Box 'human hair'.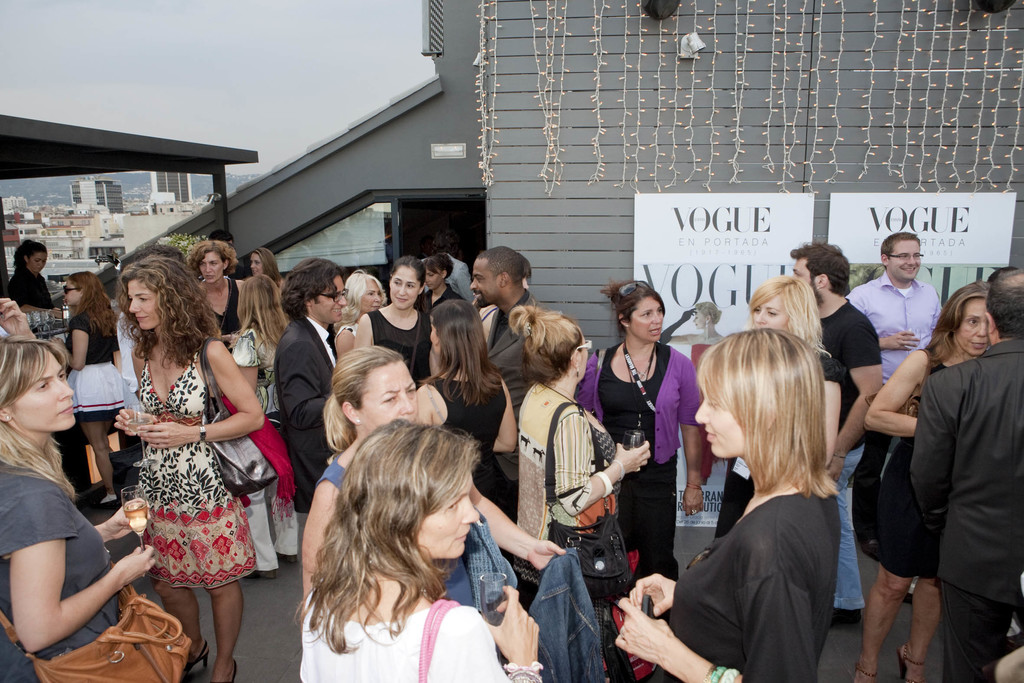
bbox=[310, 415, 494, 678].
